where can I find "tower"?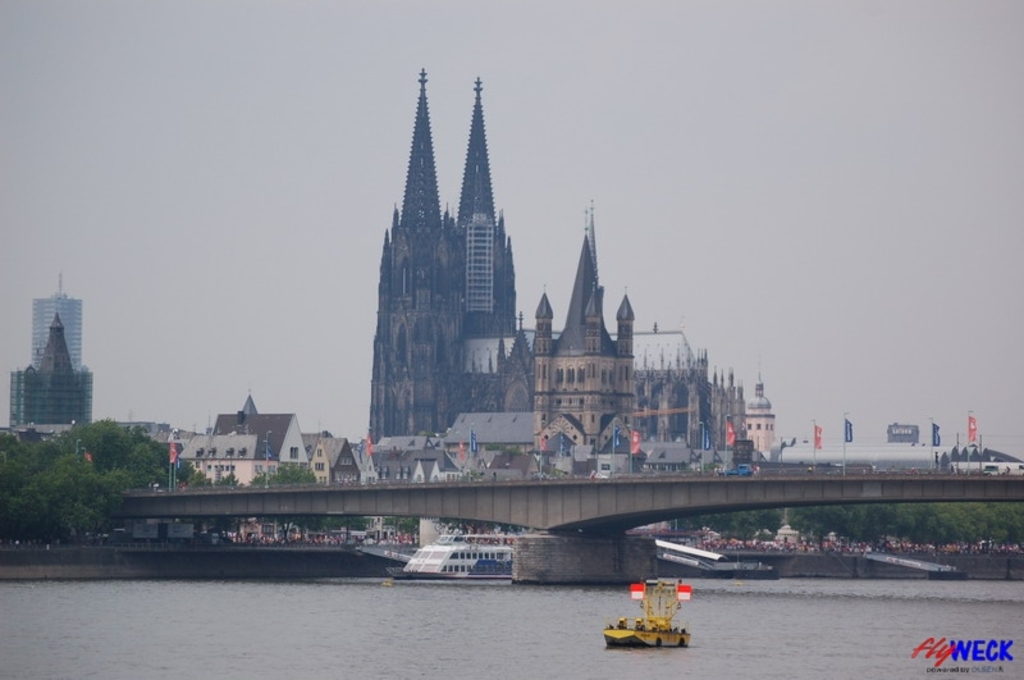
You can find it at [x1=24, y1=278, x2=84, y2=374].
